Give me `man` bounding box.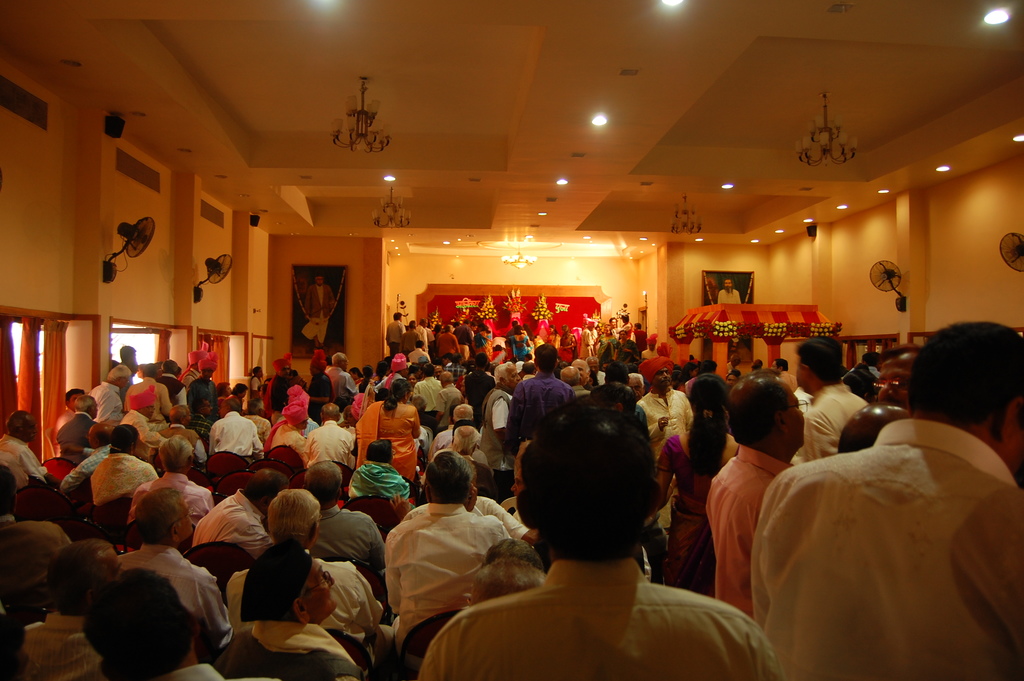
[0,415,44,489].
